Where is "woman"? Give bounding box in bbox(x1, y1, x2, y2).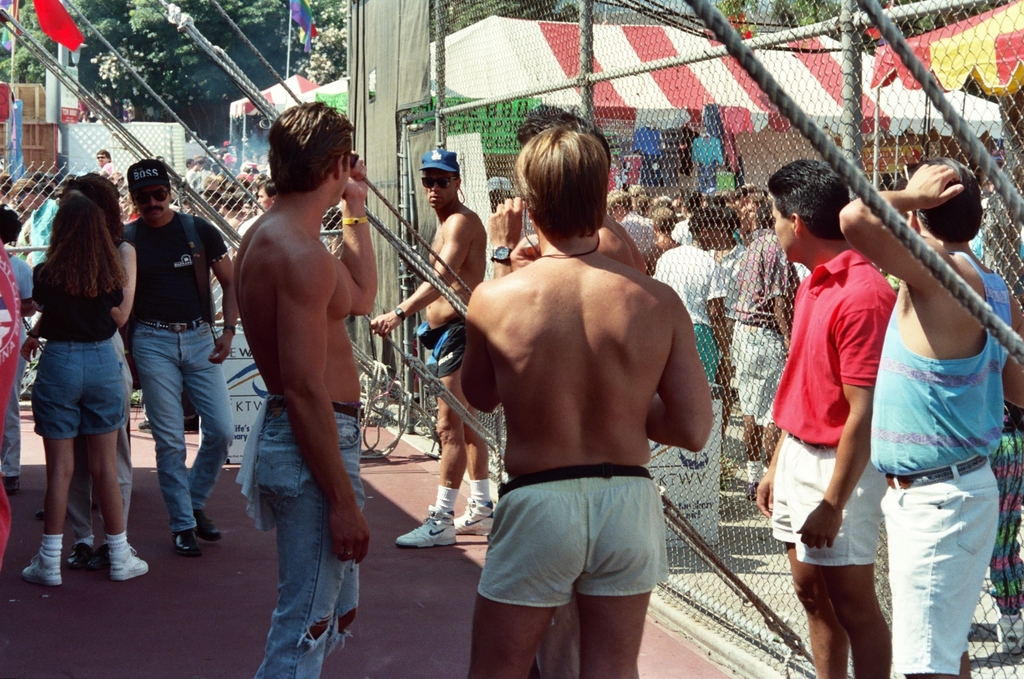
bbox(8, 177, 136, 589).
